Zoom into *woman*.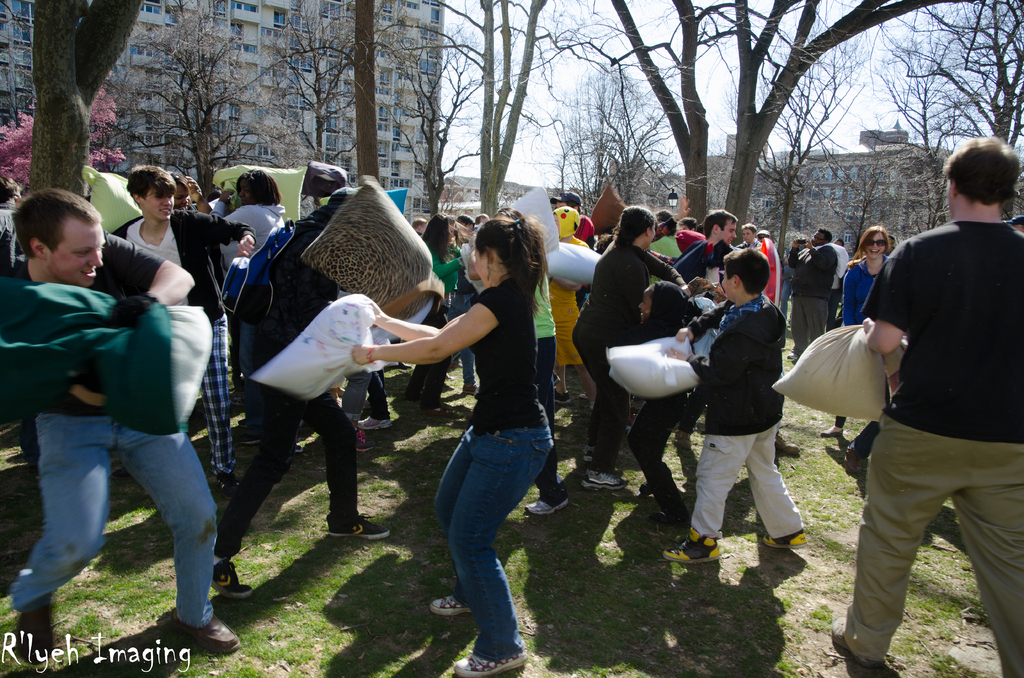
Zoom target: [left=353, top=213, right=557, bottom=677].
